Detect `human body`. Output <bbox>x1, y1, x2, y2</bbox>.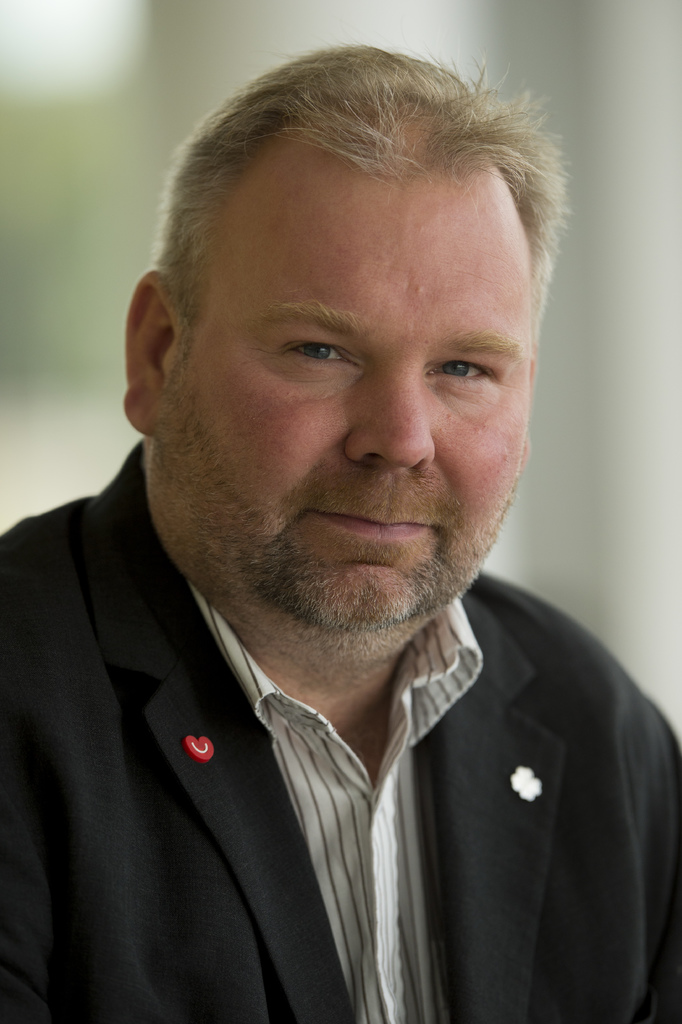
<bbox>21, 106, 663, 1023</bbox>.
